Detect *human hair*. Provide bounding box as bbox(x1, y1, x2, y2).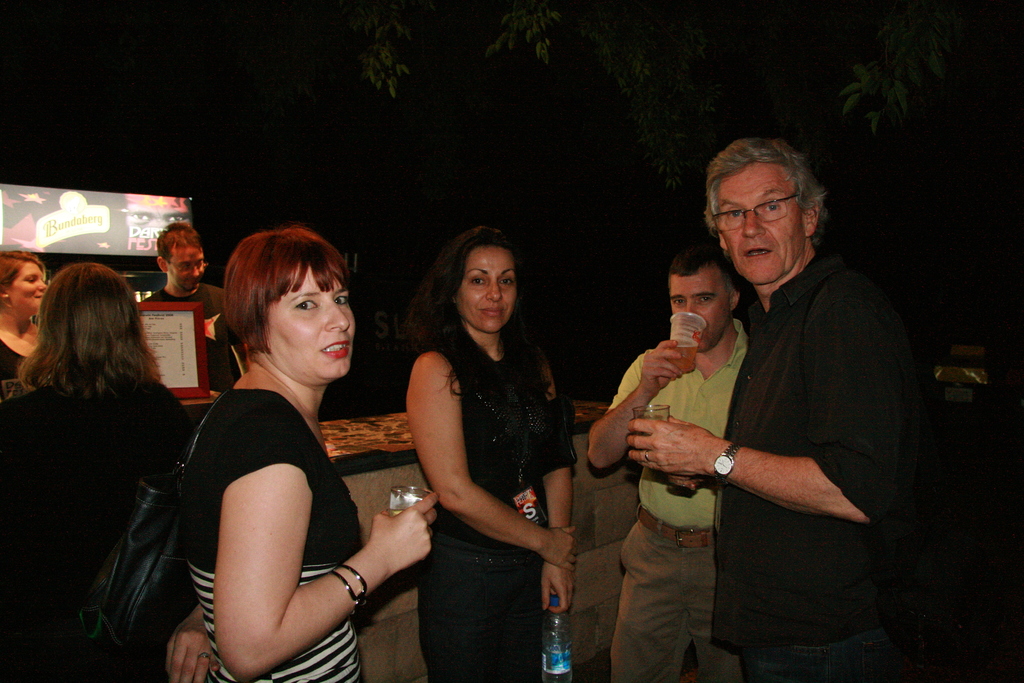
bbox(698, 133, 829, 243).
